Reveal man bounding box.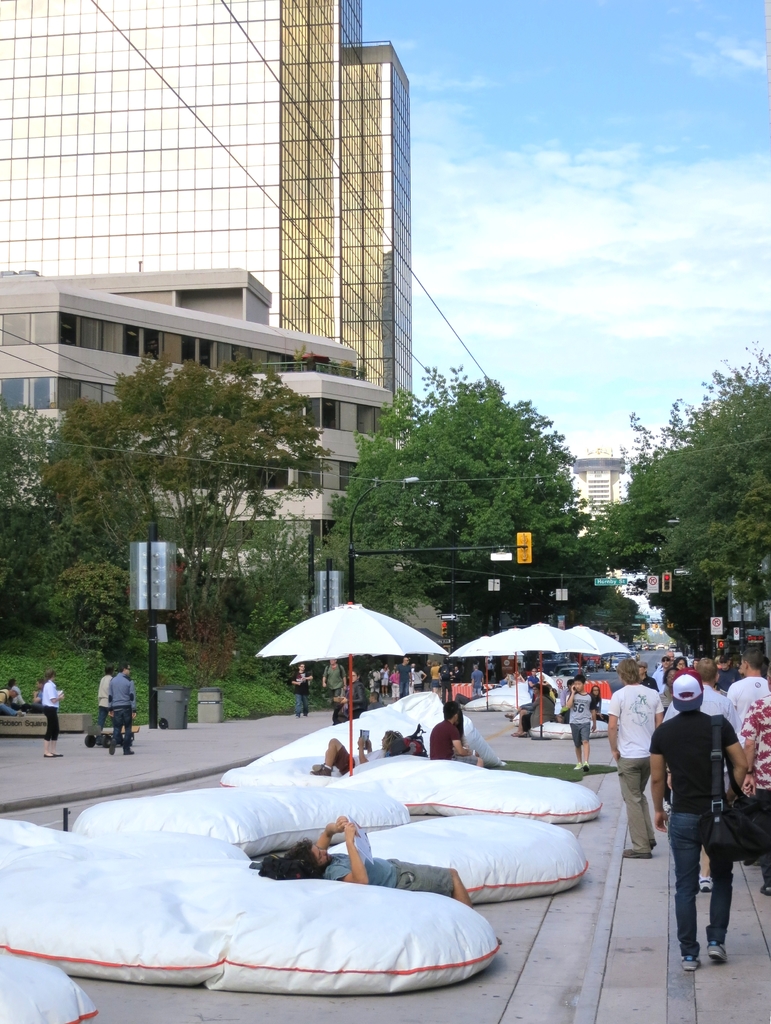
Revealed: locate(439, 658, 455, 703).
